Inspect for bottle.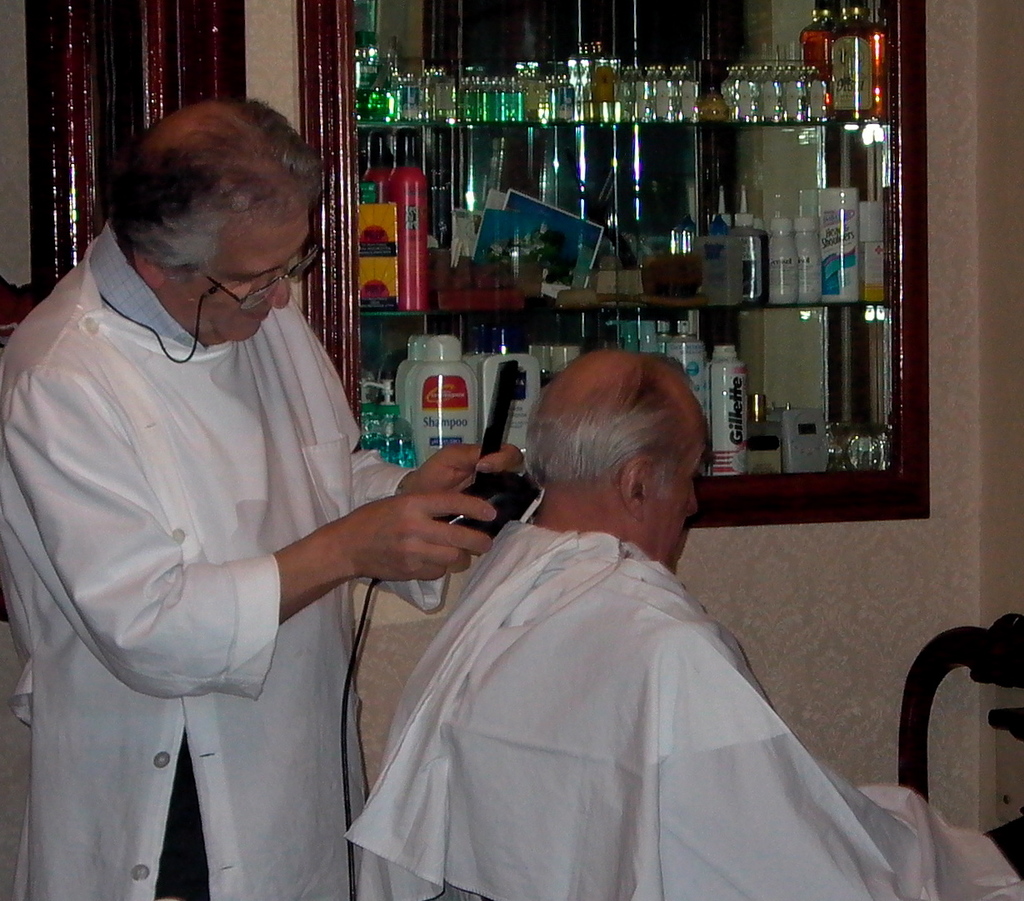
Inspection: <region>820, 7, 895, 119</region>.
